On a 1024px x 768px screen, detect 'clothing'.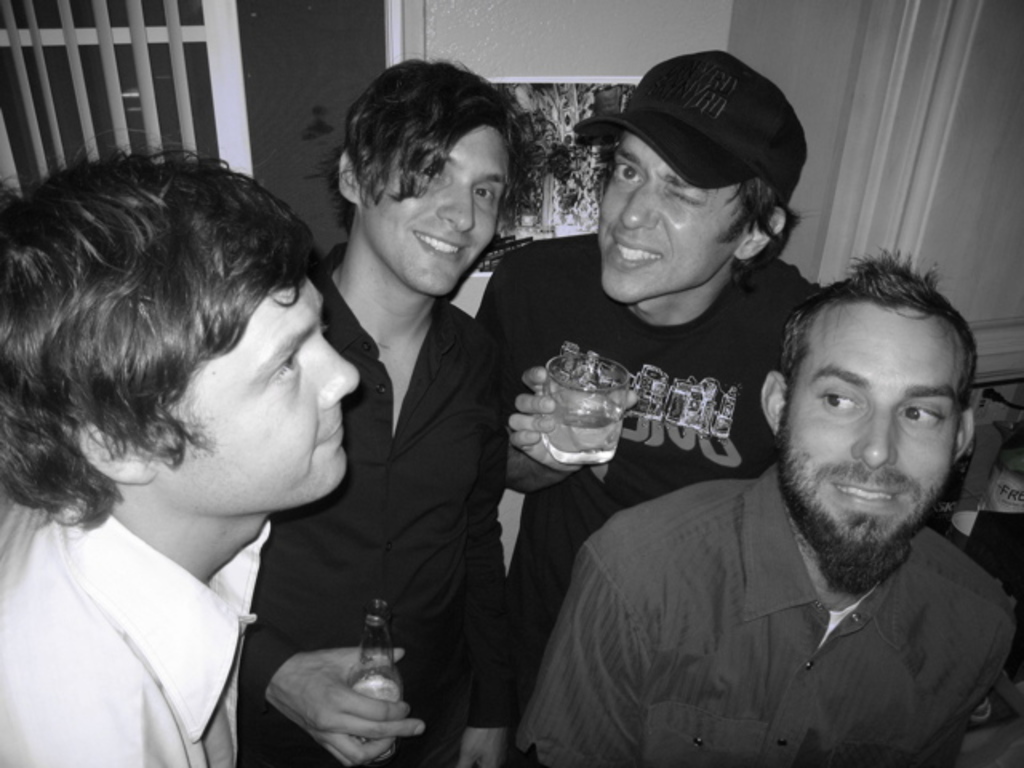
[x1=483, y1=222, x2=813, y2=715].
